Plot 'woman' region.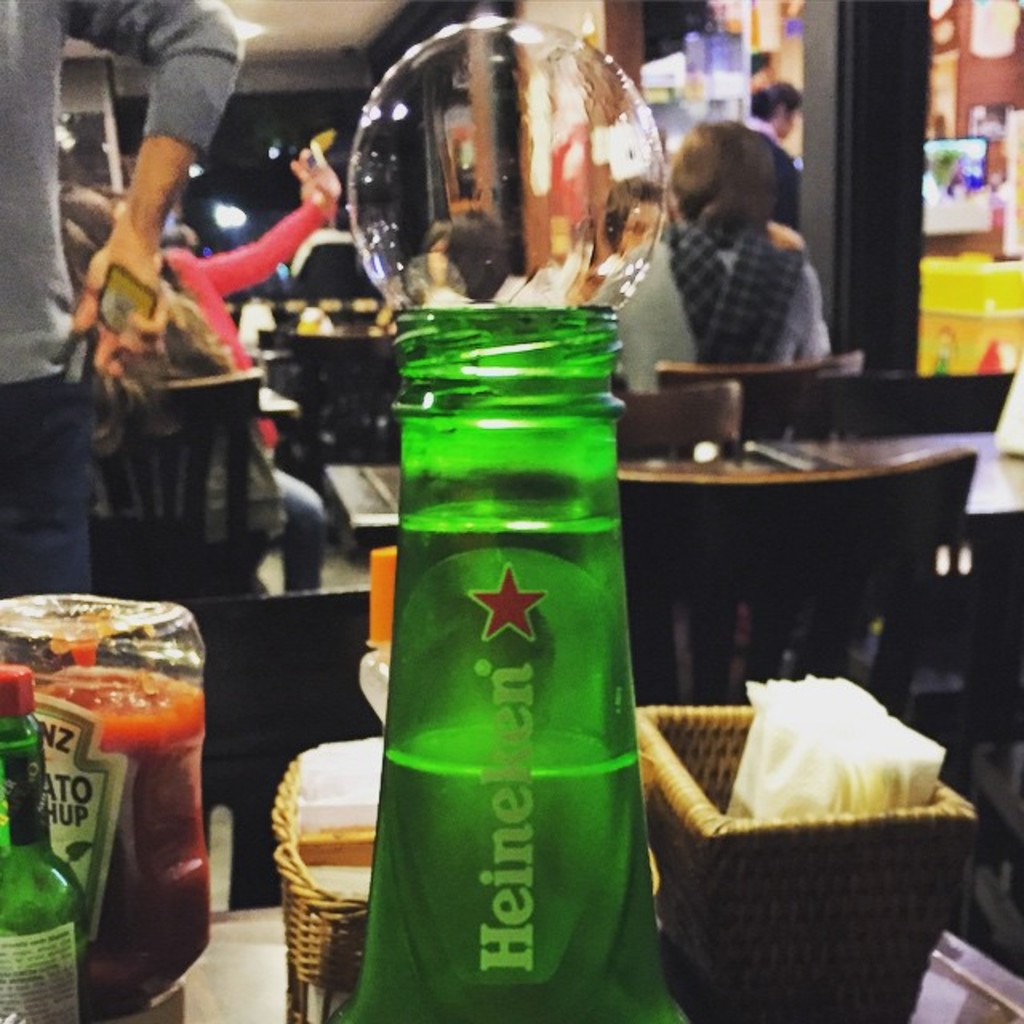
Plotted at [left=738, top=82, right=806, bottom=242].
